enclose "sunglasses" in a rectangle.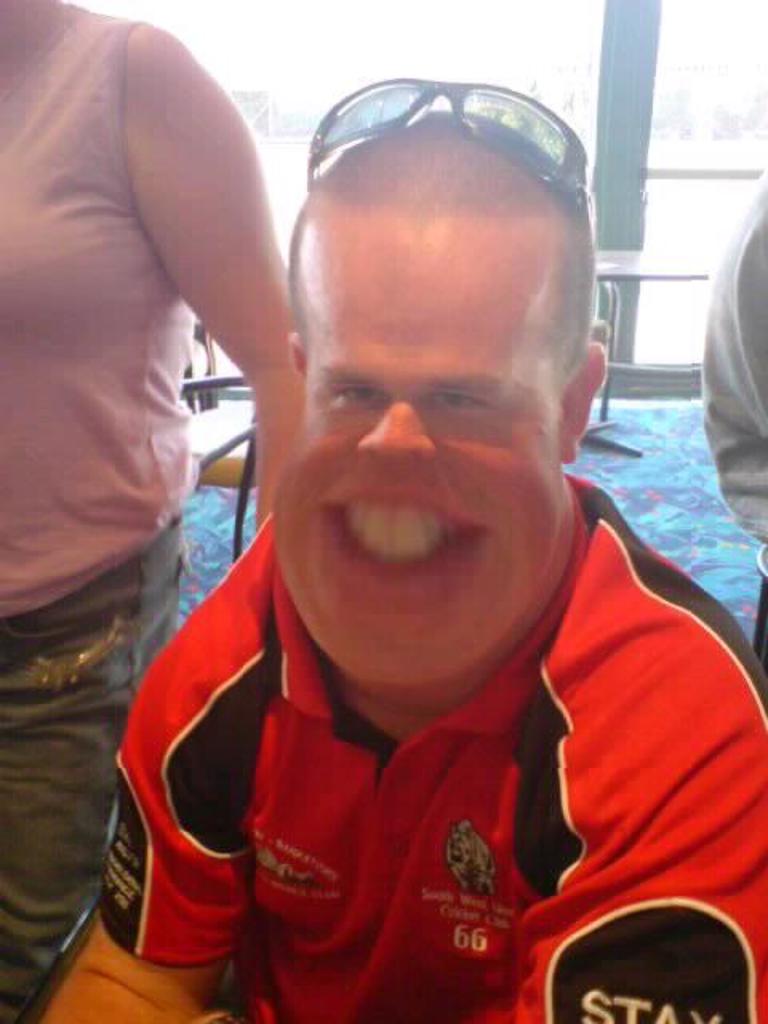
<box>309,82,581,195</box>.
